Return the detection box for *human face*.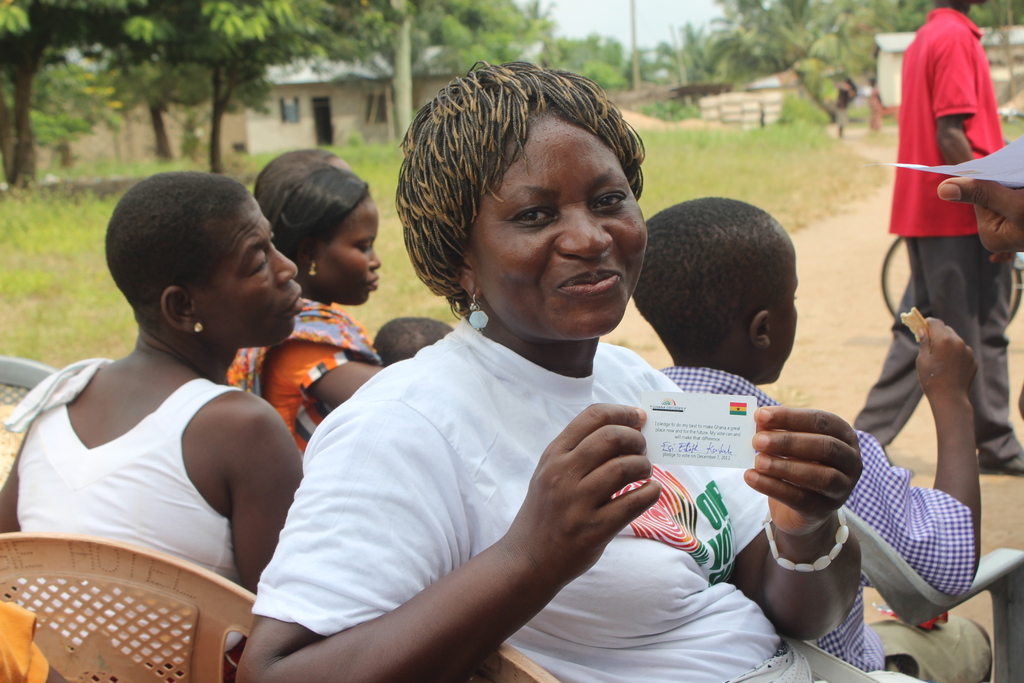
x1=467, y1=113, x2=650, y2=343.
